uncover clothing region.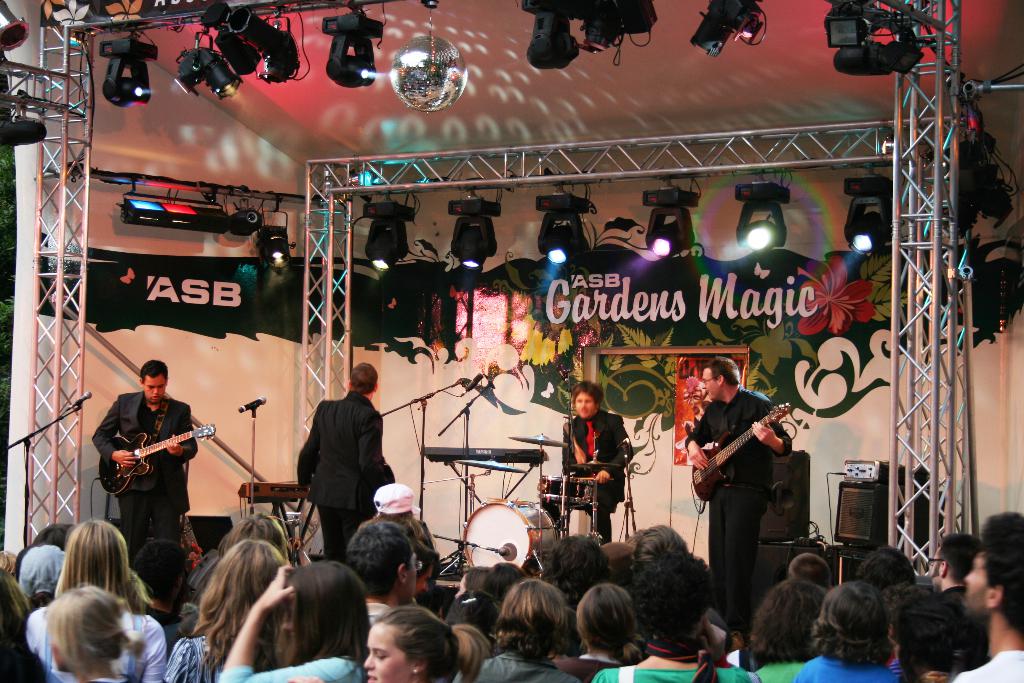
Uncovered: x1=294, y1=390, x2=395, y2=559.
